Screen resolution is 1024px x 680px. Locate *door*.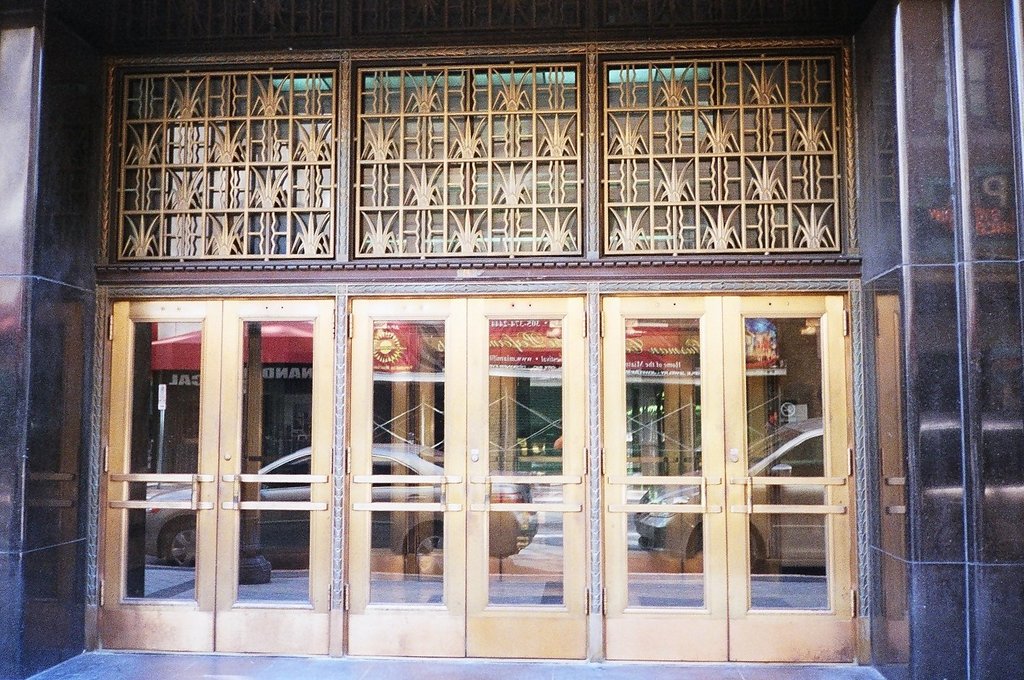
left=347, top=299, right=582, bottom=658.
